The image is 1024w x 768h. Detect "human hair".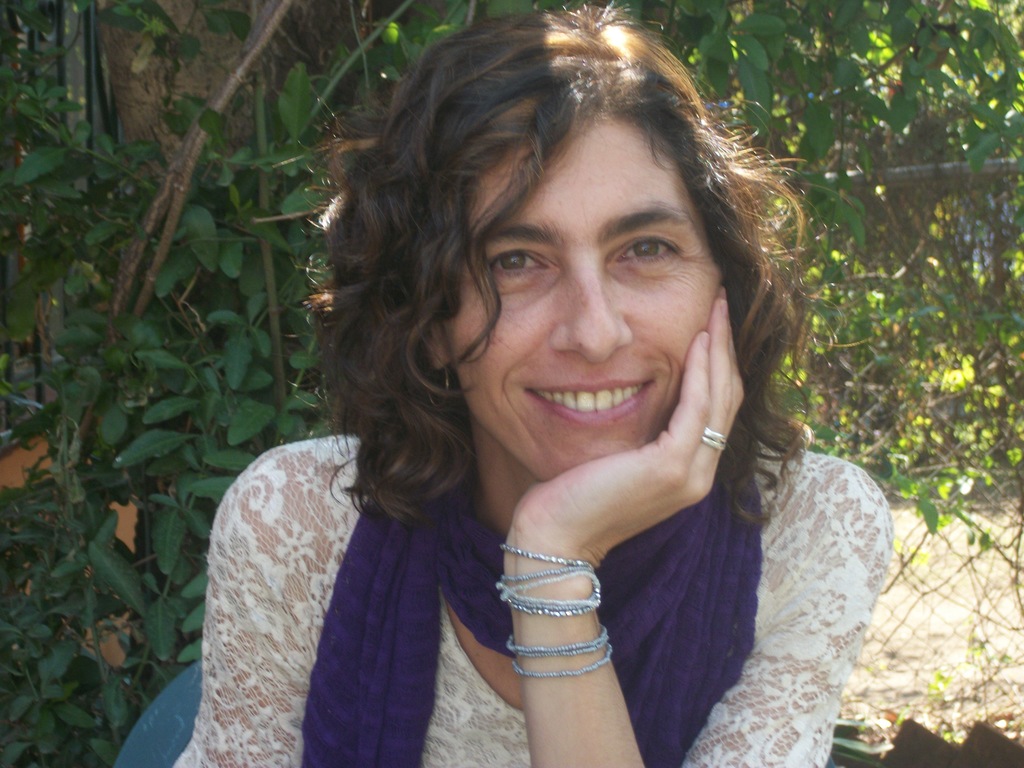
Detection: {"left": 323, "top": 19, "right": 800, "bottom": 499}.
